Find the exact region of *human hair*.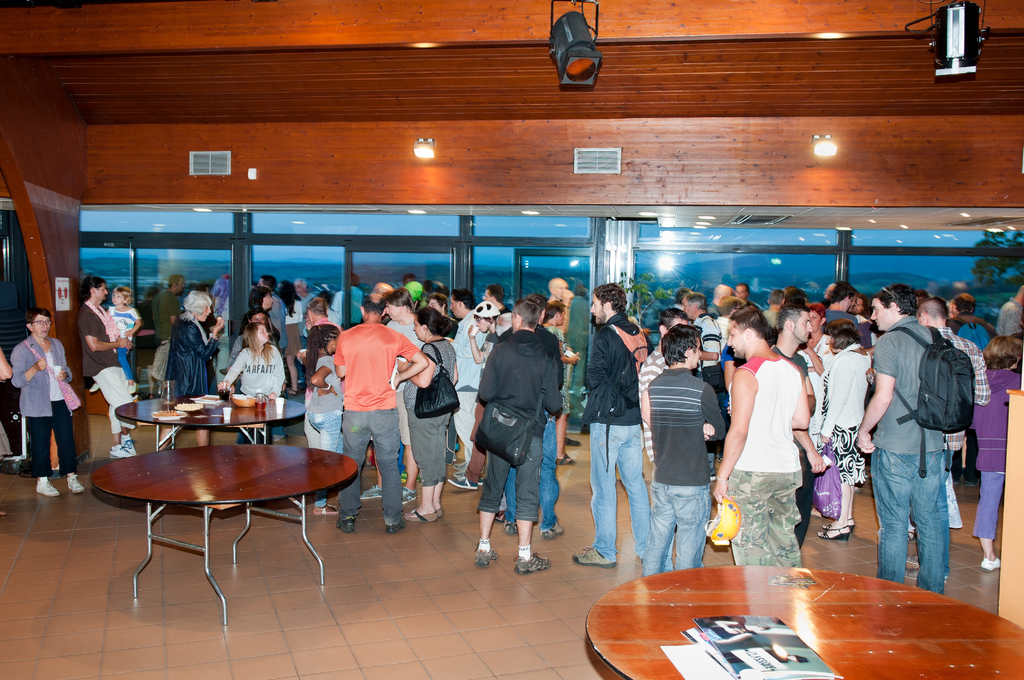
Exact region: (x1=403, y1=271, x2=417, y2=284).
